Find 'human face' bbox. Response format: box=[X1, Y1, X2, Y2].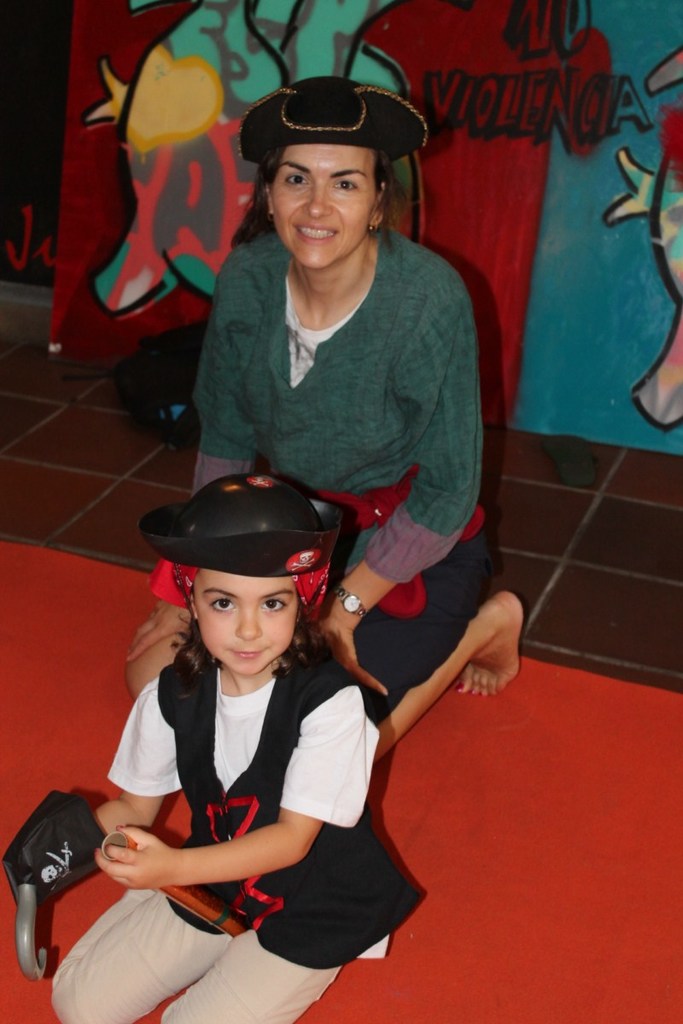
box=[272, 145, 378, 269].
